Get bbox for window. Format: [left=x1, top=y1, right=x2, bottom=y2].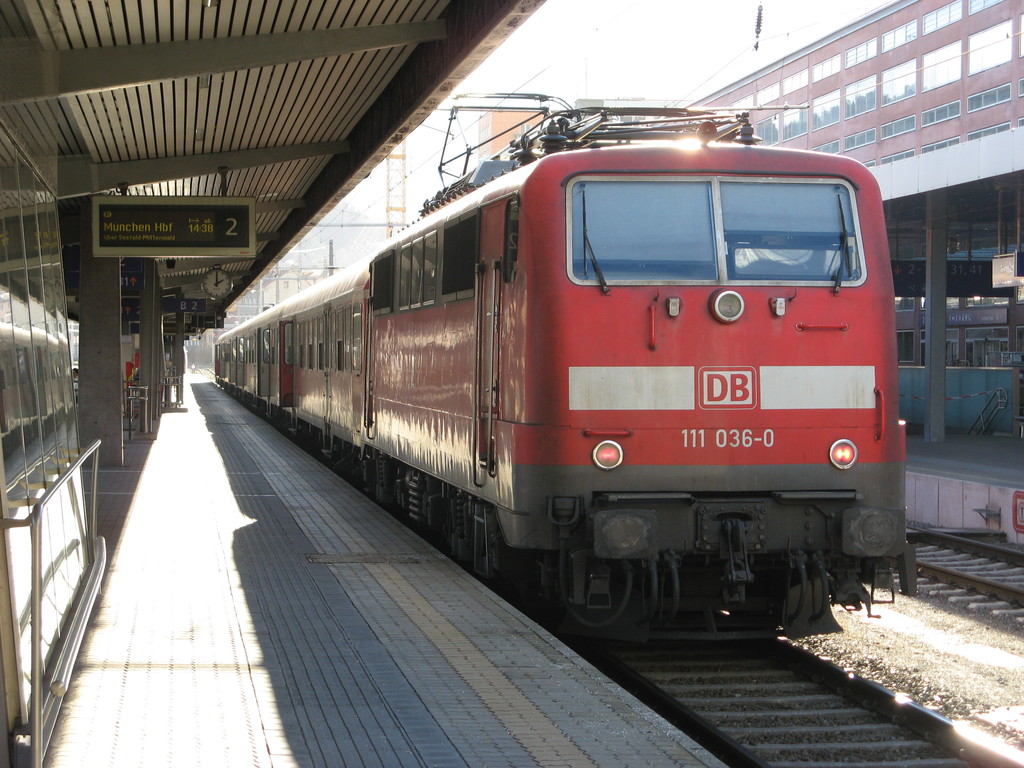
[left=922, top=40, right=964, bottom=128].
